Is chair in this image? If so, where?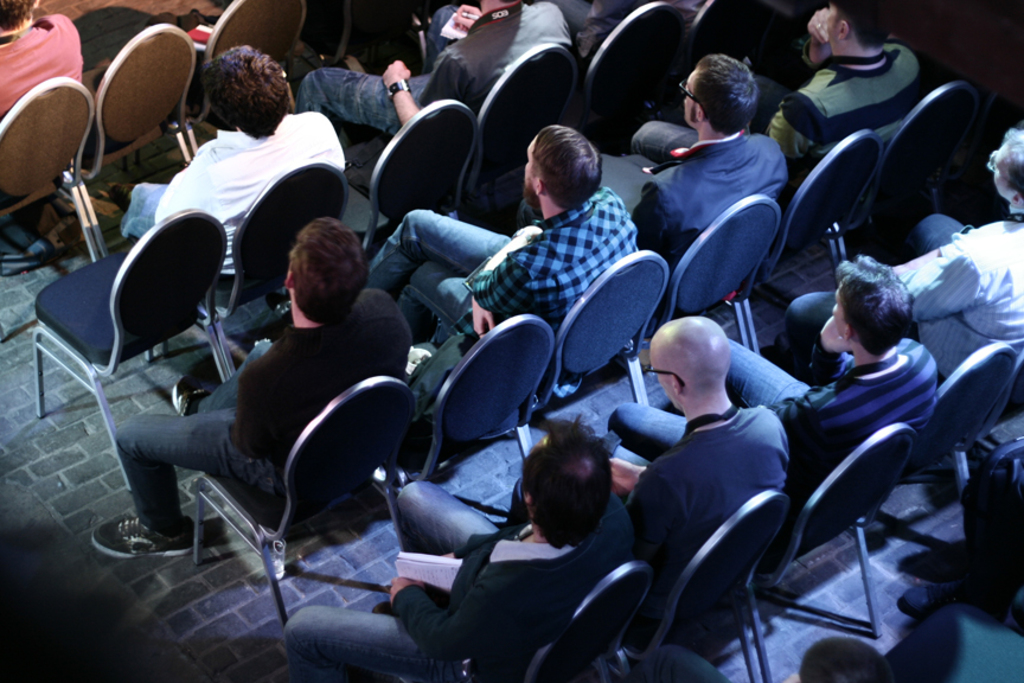
Yes, at x1=520, y1=250, x2=671, y2=460.
